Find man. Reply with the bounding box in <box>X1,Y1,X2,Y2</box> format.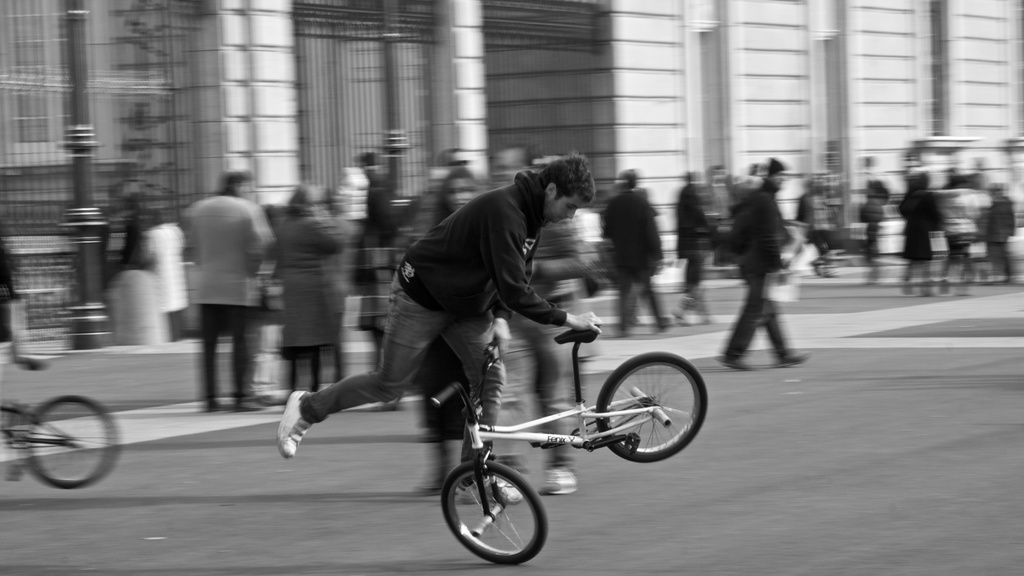
<box>511,156,604,495</box>.
